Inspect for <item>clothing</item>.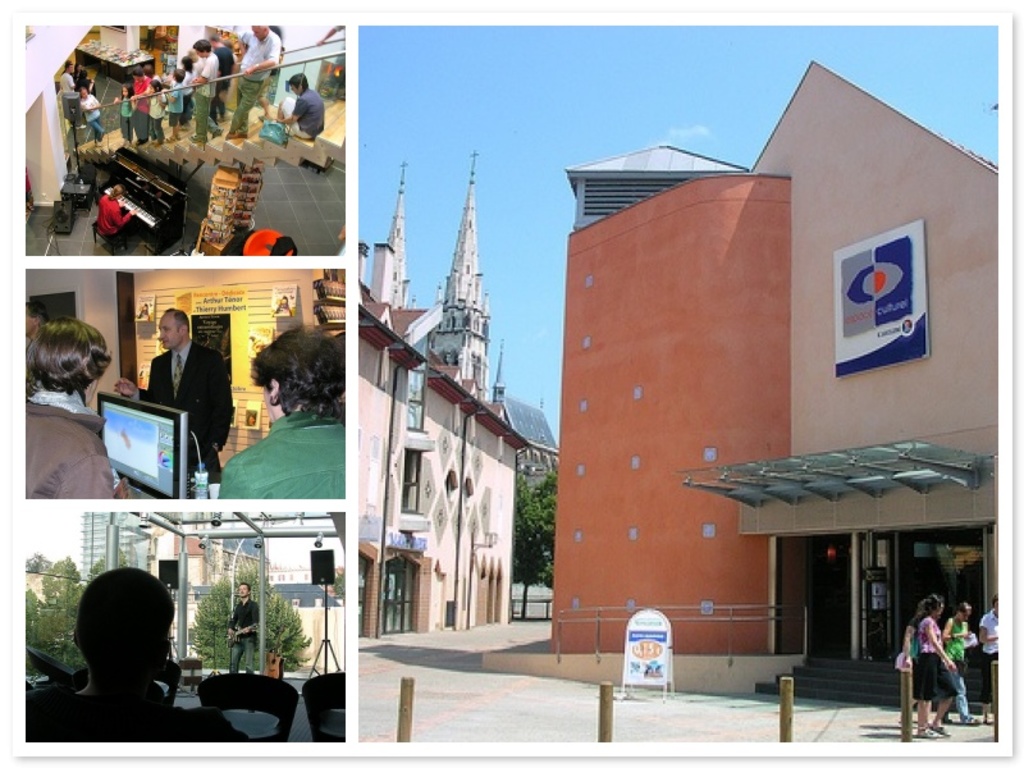
Inspection: Rect(970, 607, 998, 662).
